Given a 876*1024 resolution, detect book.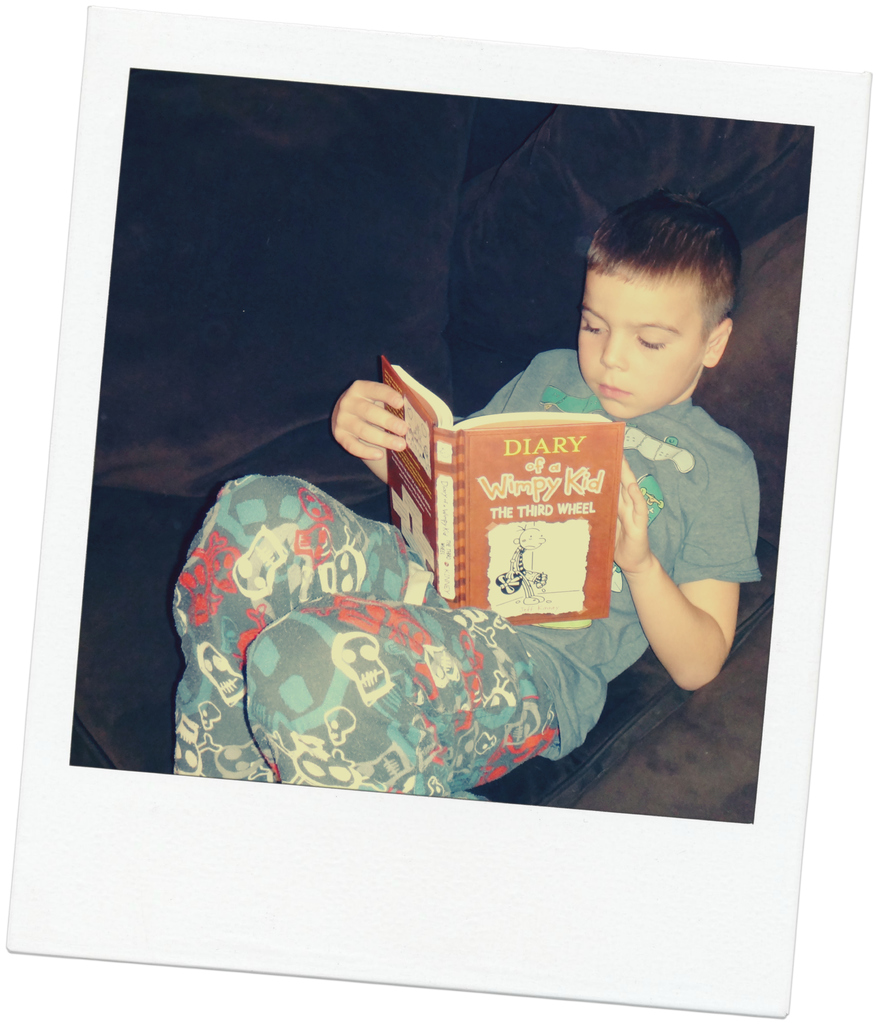
left=376, top=357, right=625, bottom=625.
